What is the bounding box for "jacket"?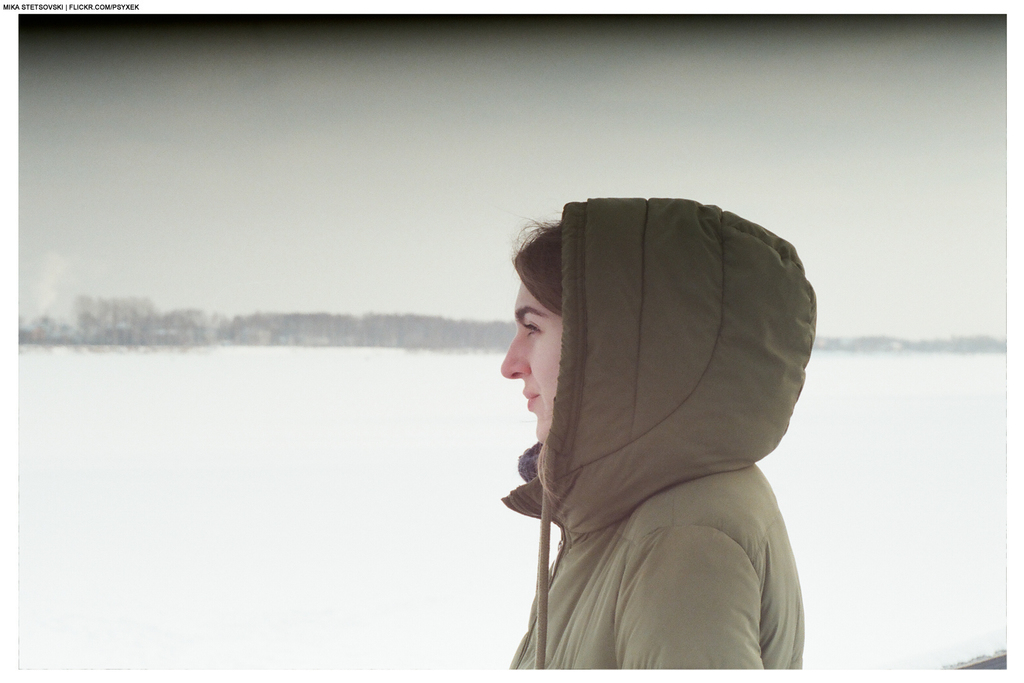
(x1=468, y1=147, x2=833, y2=661).
